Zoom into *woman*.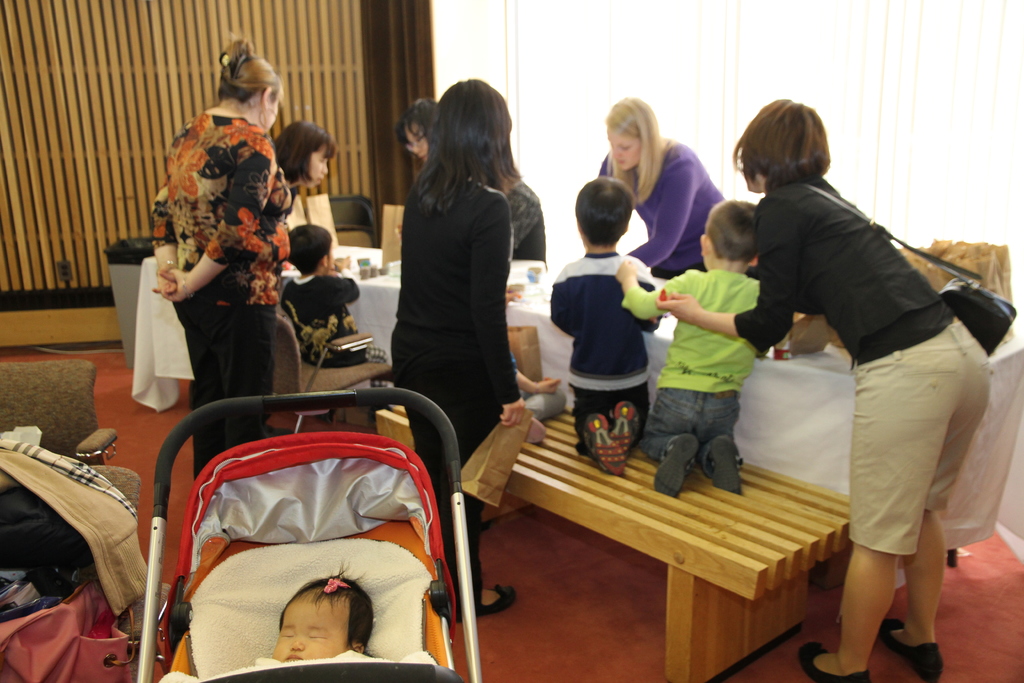
Zoom target: <box>397,90,547,270</box>.
